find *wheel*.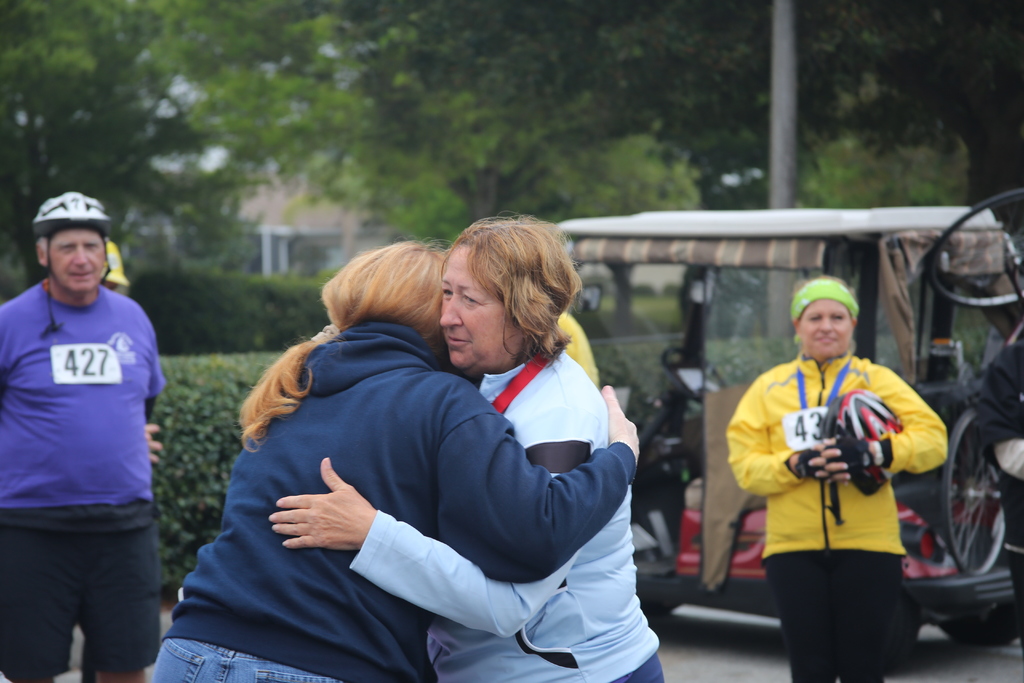
box(924, 186, 1023, 311).
